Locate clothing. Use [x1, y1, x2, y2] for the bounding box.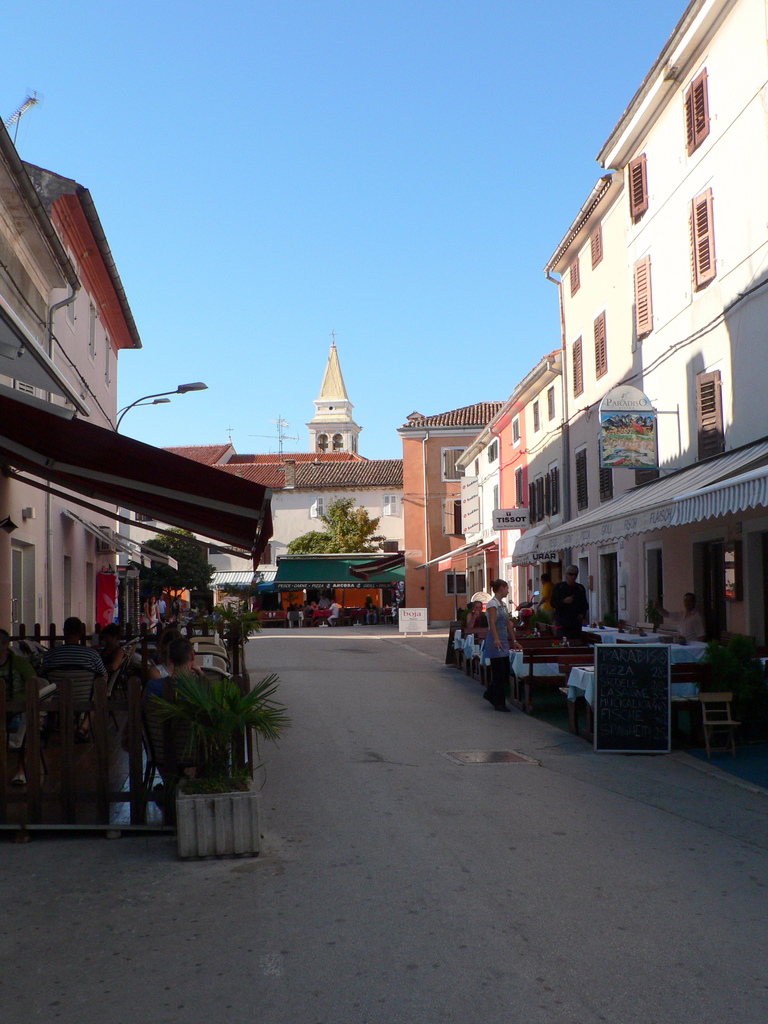
[463, 608, 489, 634].
